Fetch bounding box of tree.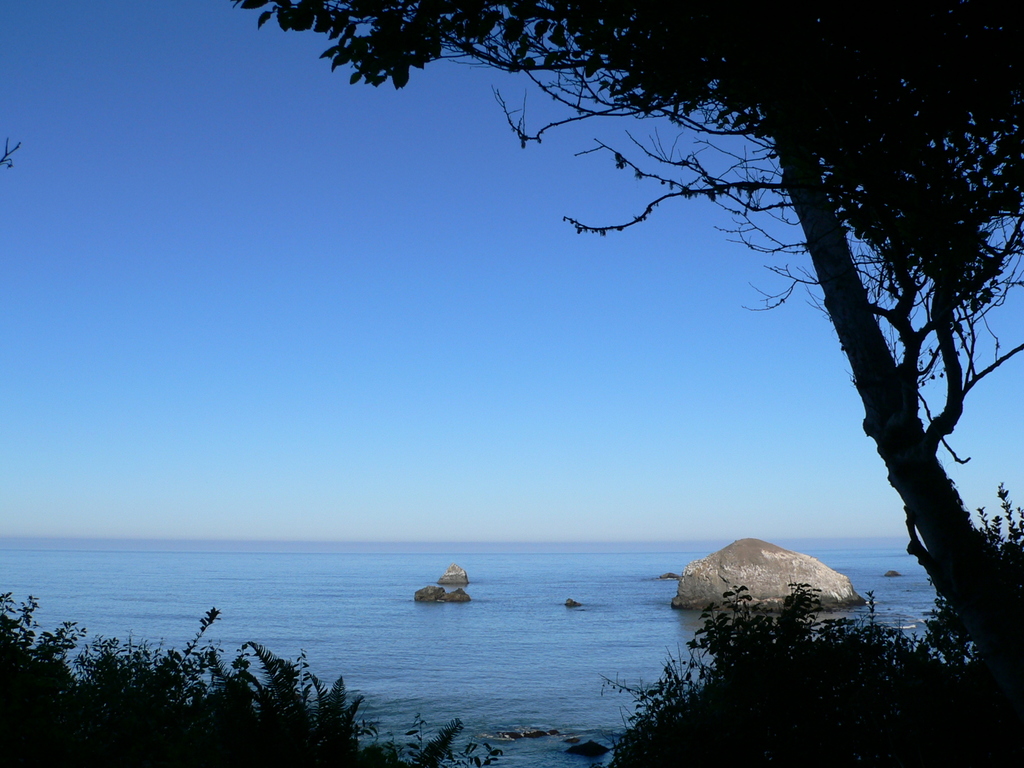
Bbox: (206,23,1016,639).
